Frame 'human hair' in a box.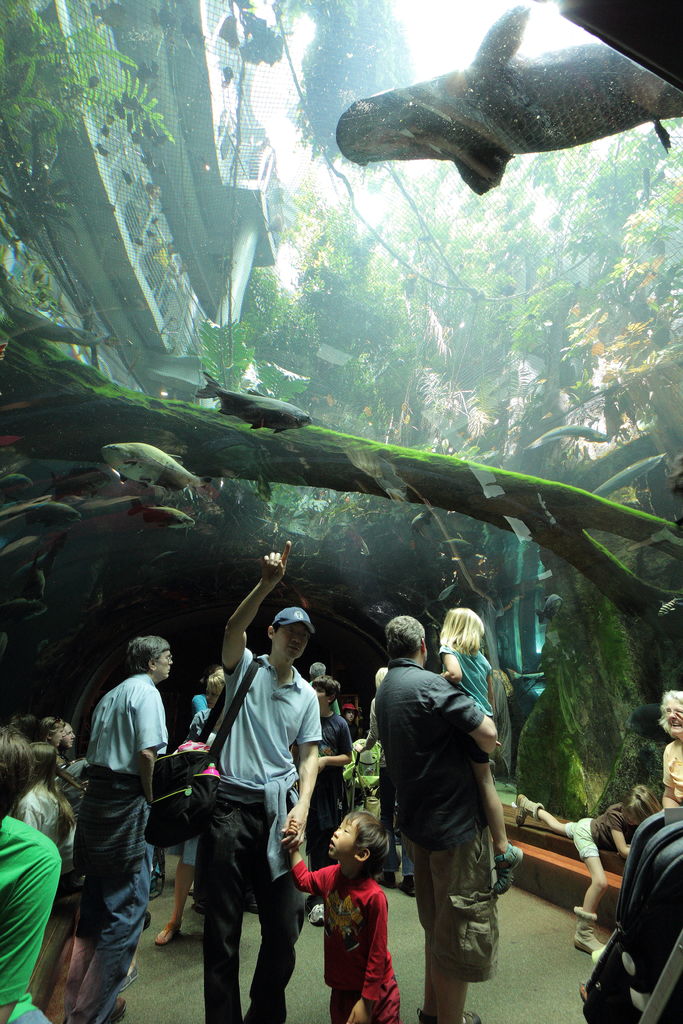
(x1=660, y1=688, x2=682, y2=746).
